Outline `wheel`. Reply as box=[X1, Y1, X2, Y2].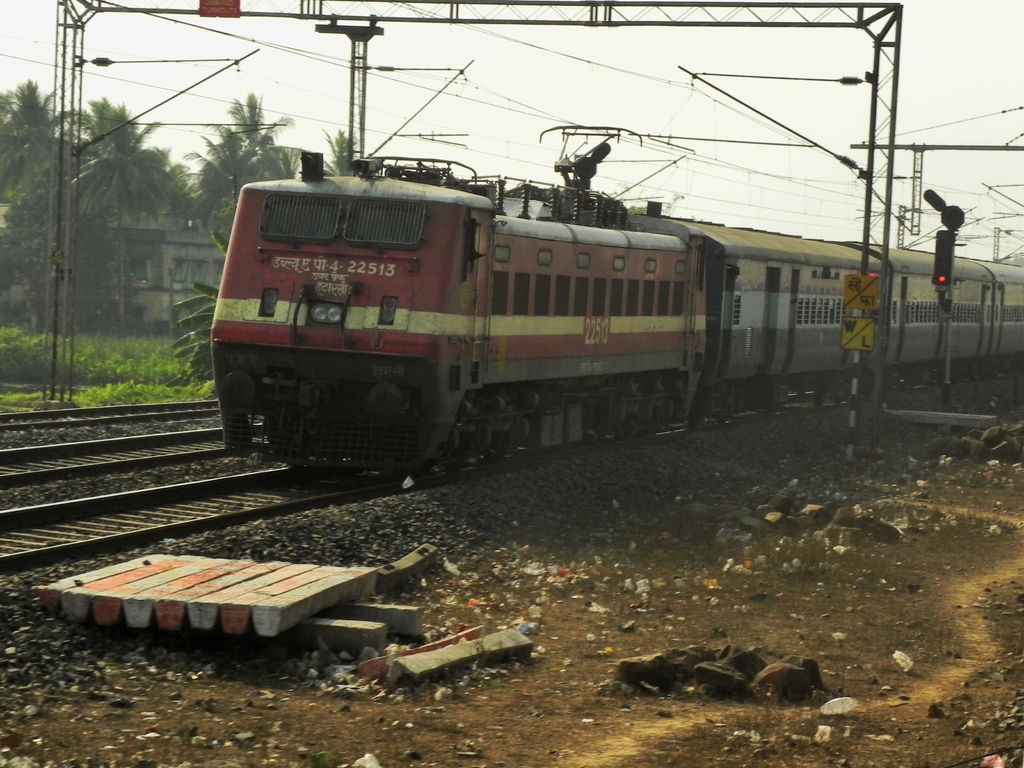
box=[834, 397, 841, 406].
